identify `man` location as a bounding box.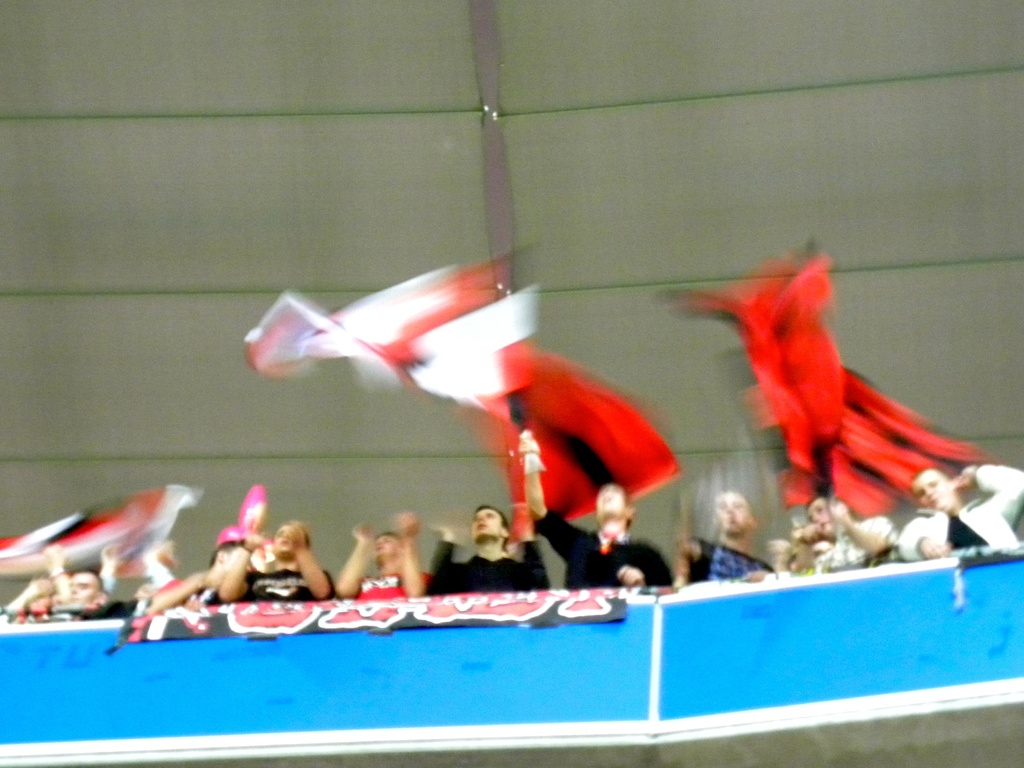
rect(141, 528, 265, 609).
